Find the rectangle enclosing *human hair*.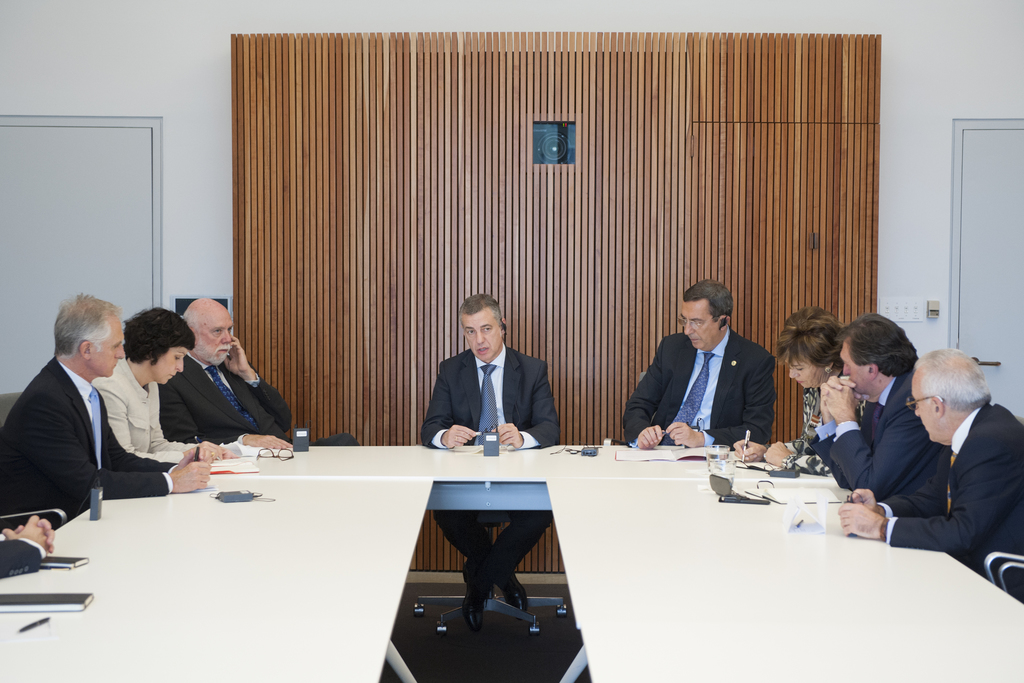
920,340,998,413.
